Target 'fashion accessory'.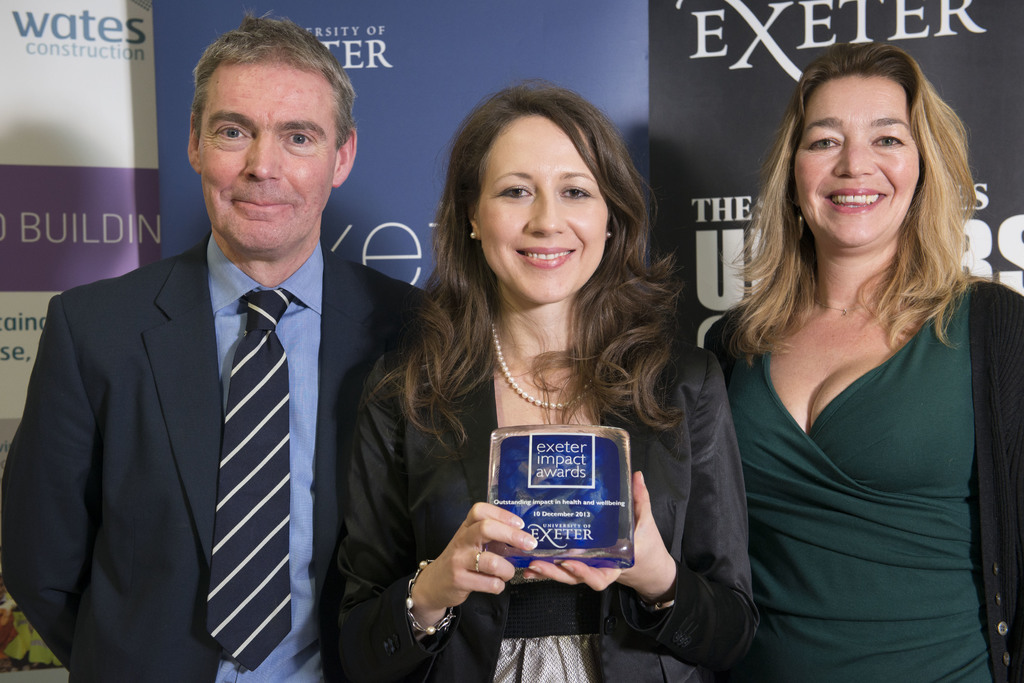
Target region: locate(794, 211, 804, 239).
